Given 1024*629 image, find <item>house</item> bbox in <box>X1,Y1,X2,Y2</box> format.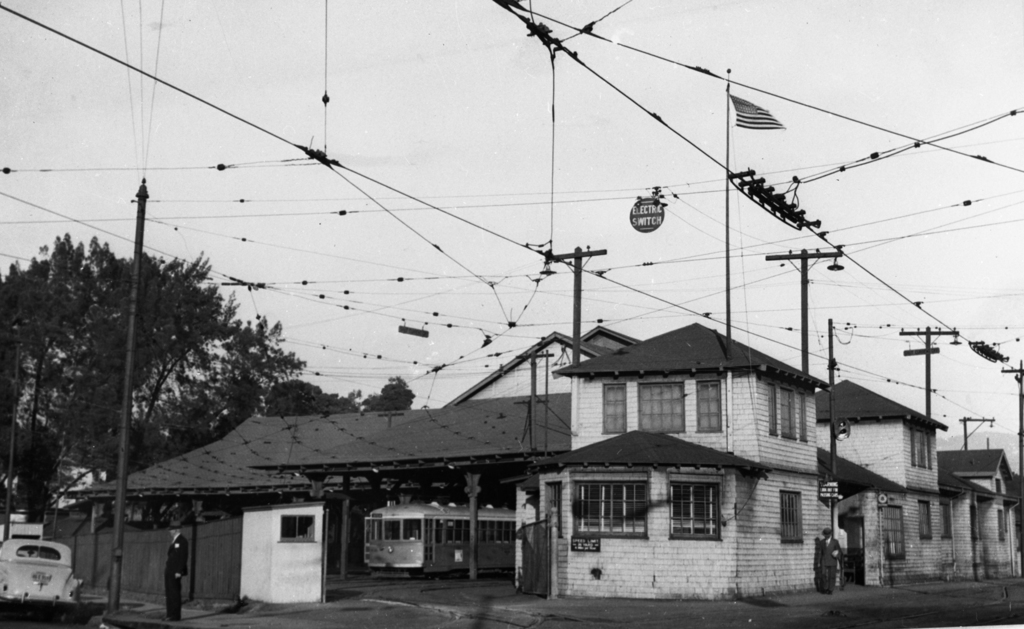
<box>855,380,947,578</box>.
